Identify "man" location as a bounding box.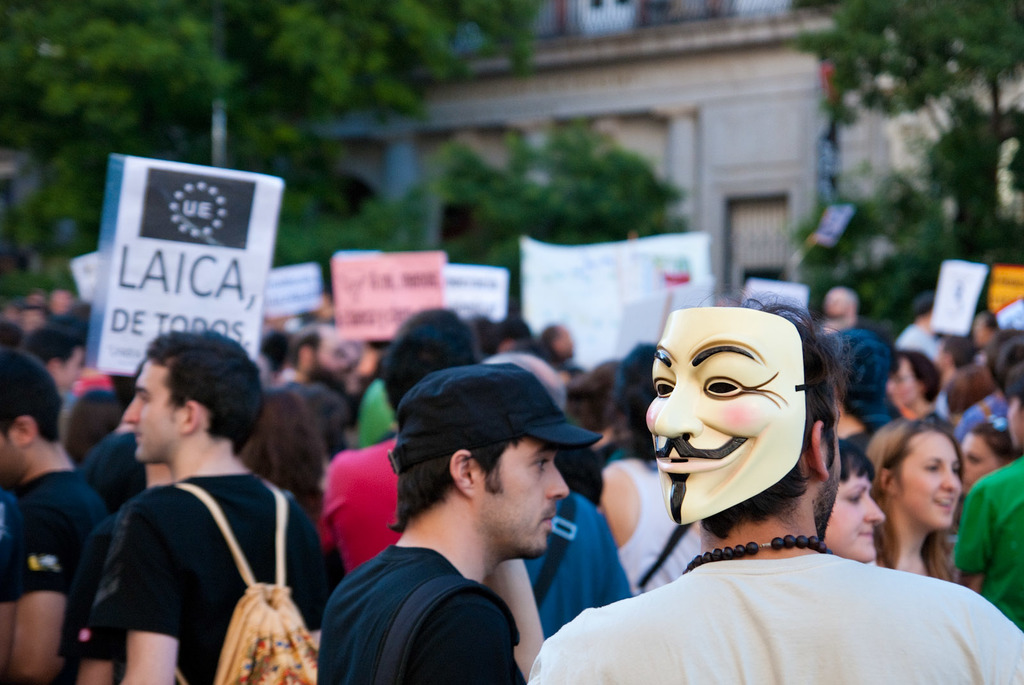
[x1=889, y1=288, x2=951, y2=418].
